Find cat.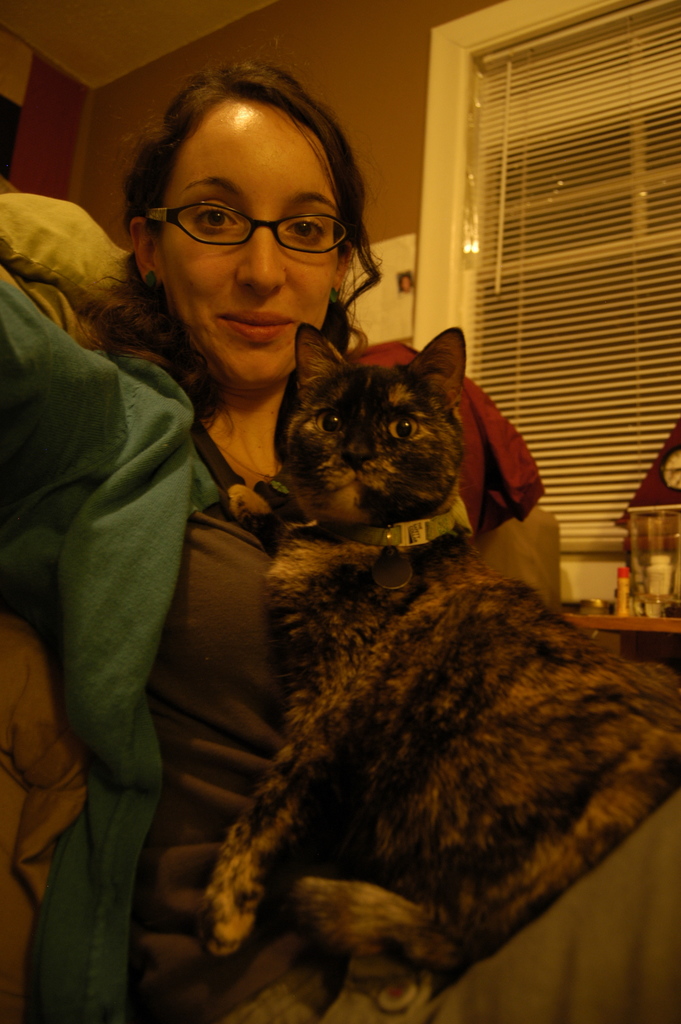
crop(208, 330, 680, 968).
